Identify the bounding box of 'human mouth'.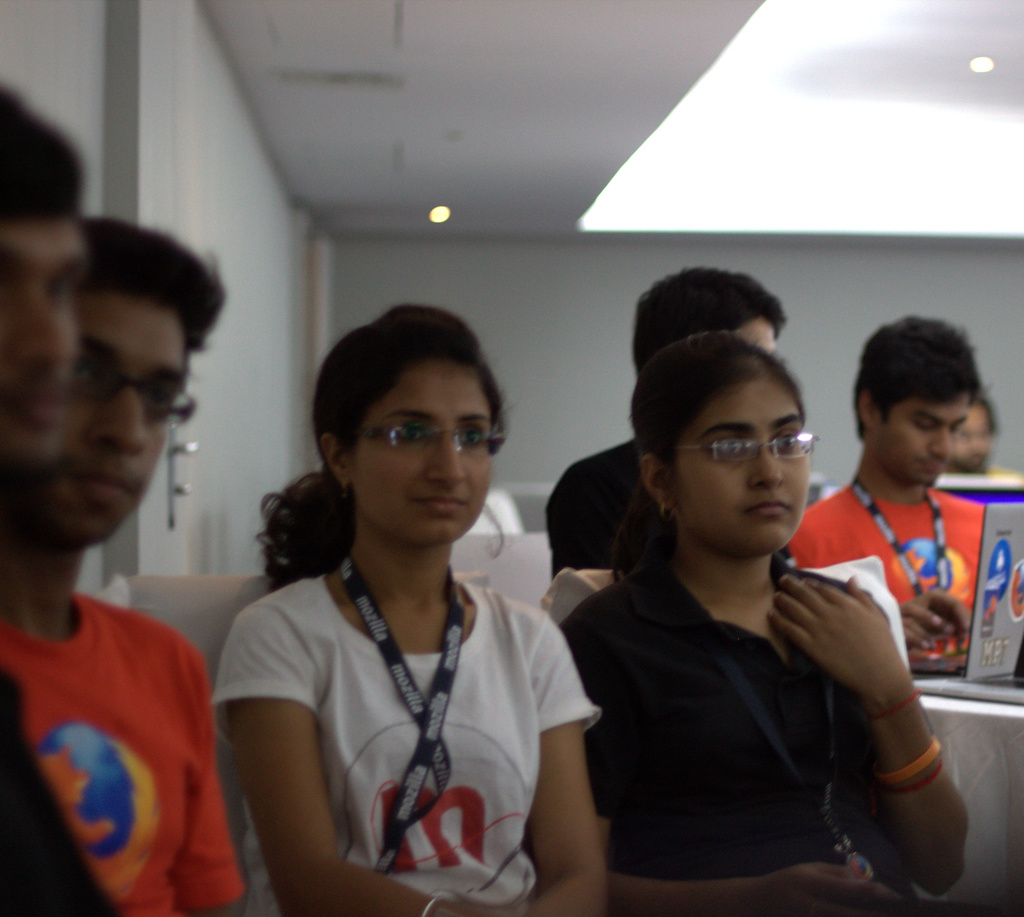
916:458:941:478.
